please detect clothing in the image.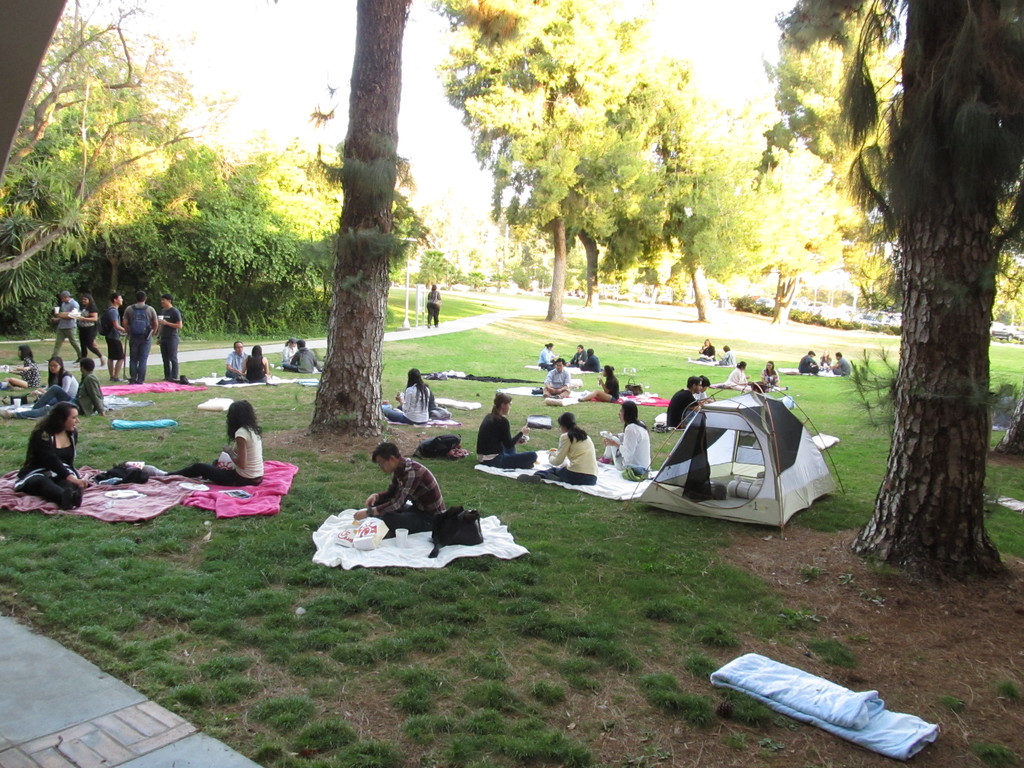
205/429/265/482.
